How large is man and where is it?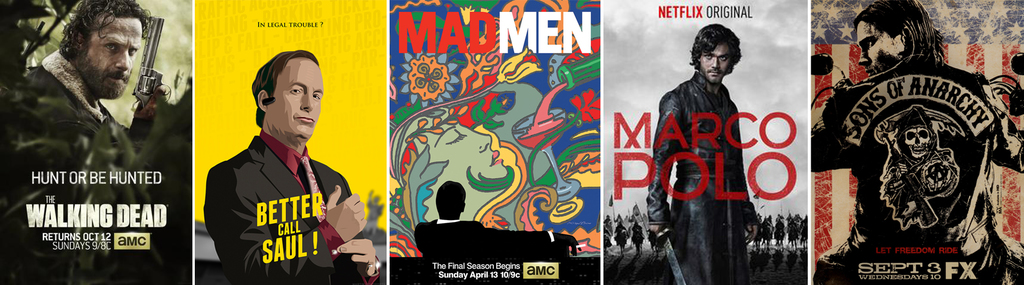
Bounding box: <region>804, 0, 1023, 277</region>.
